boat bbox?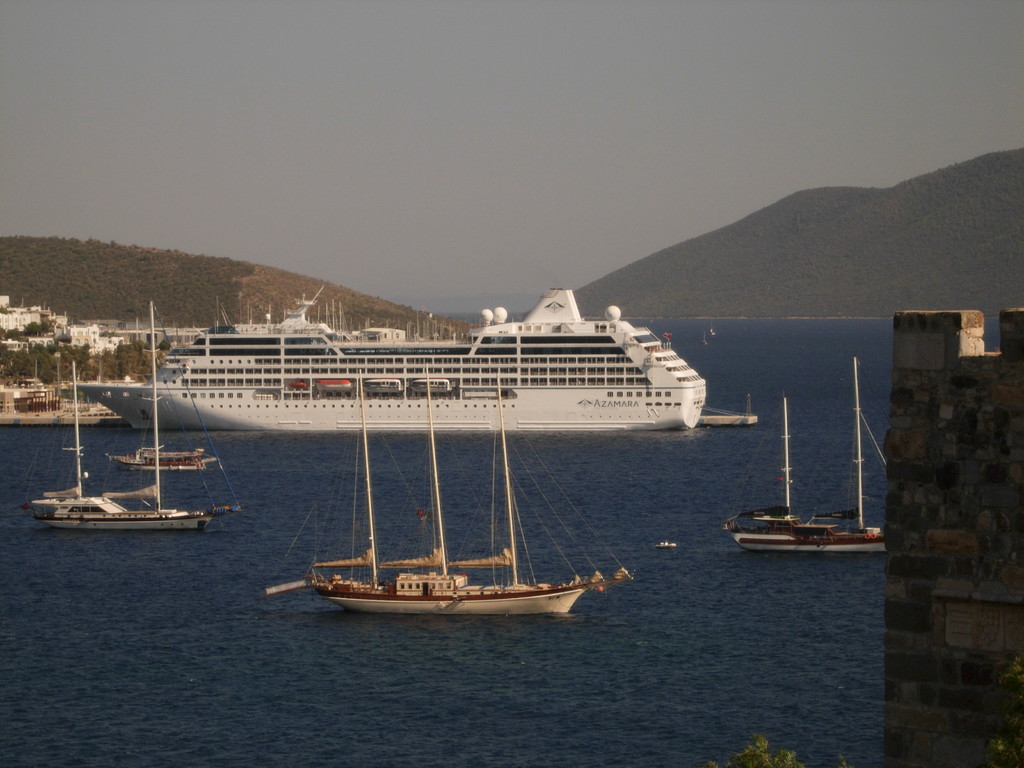
region(31, 295, 247, 532)
